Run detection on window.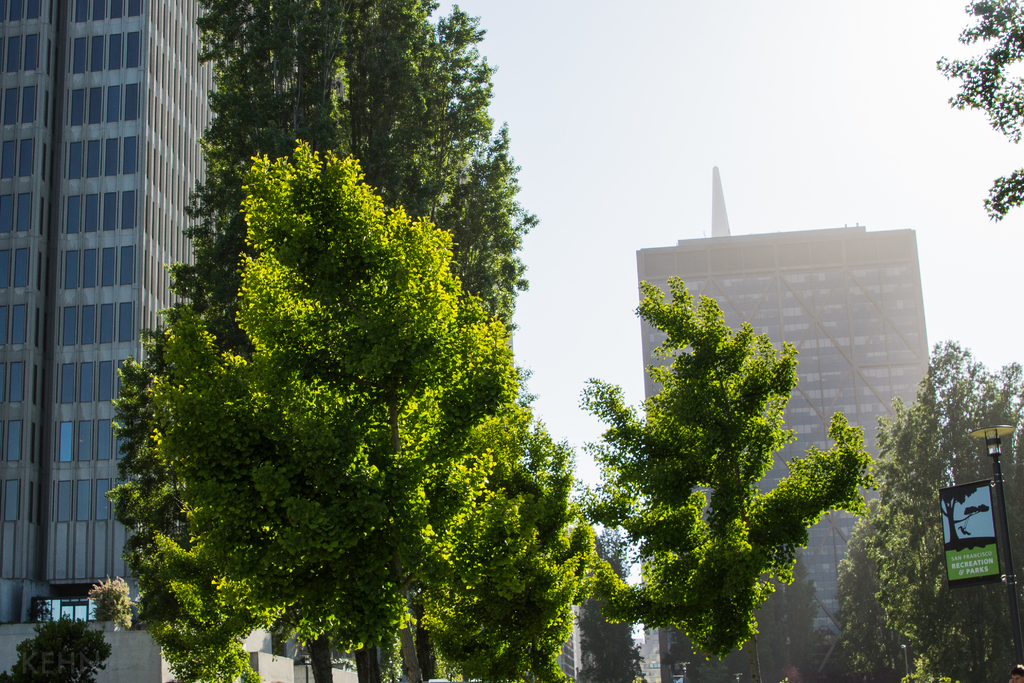
Result: detection(68, 196, 80, 235).
